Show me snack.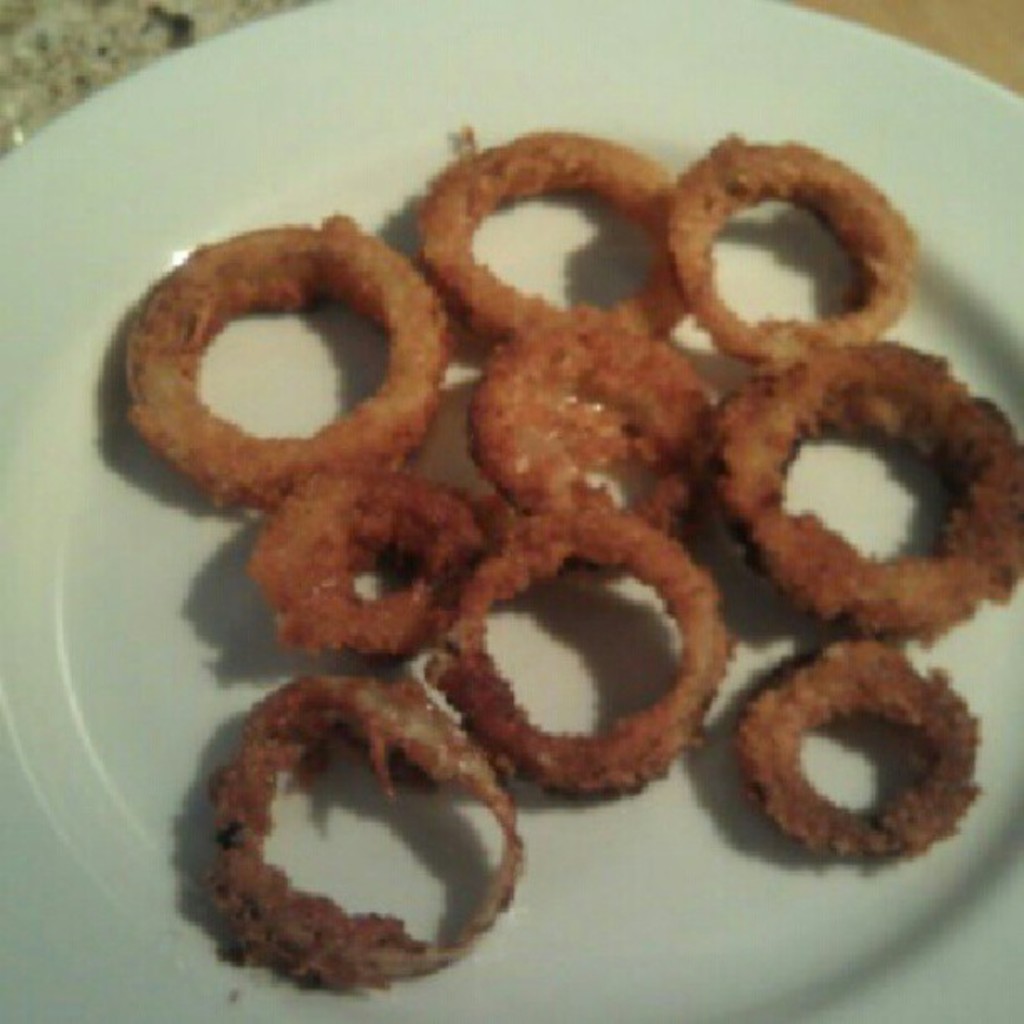
snack is here: 726/631/979/878.
